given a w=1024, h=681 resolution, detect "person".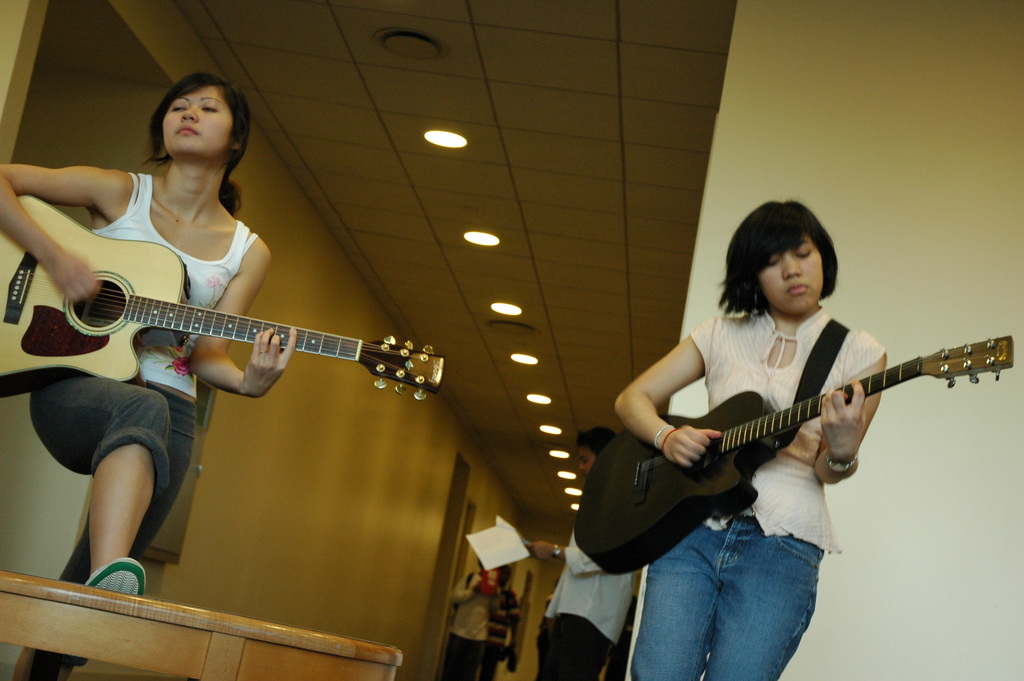
<bbox>593, 197, 890, 680</bbox>.
